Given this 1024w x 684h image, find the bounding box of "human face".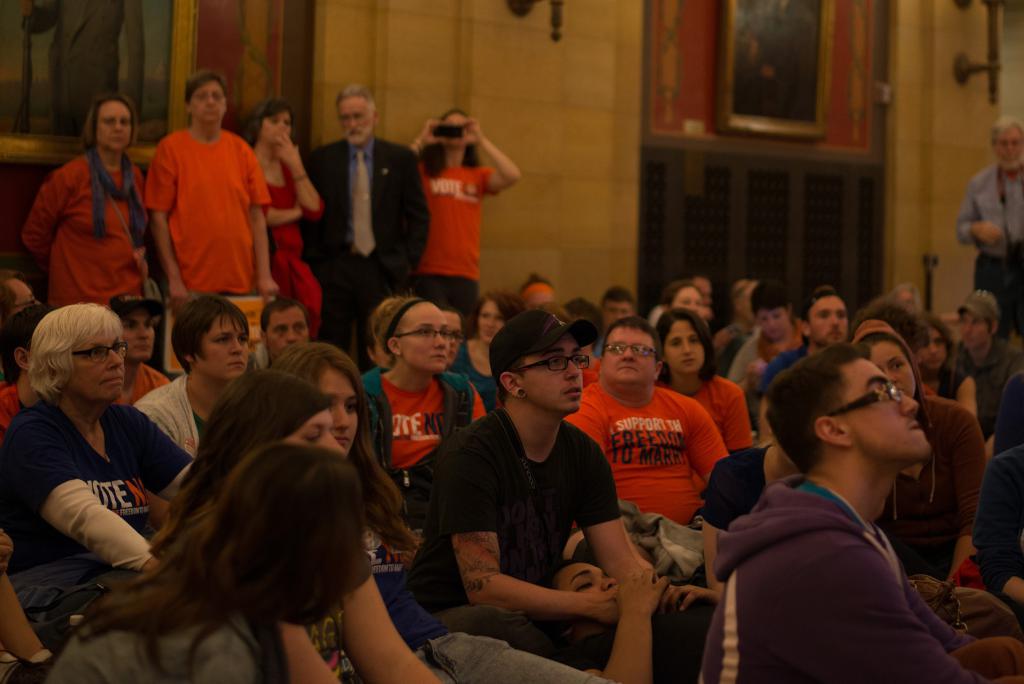
box=[521, 330, 583, 412].
